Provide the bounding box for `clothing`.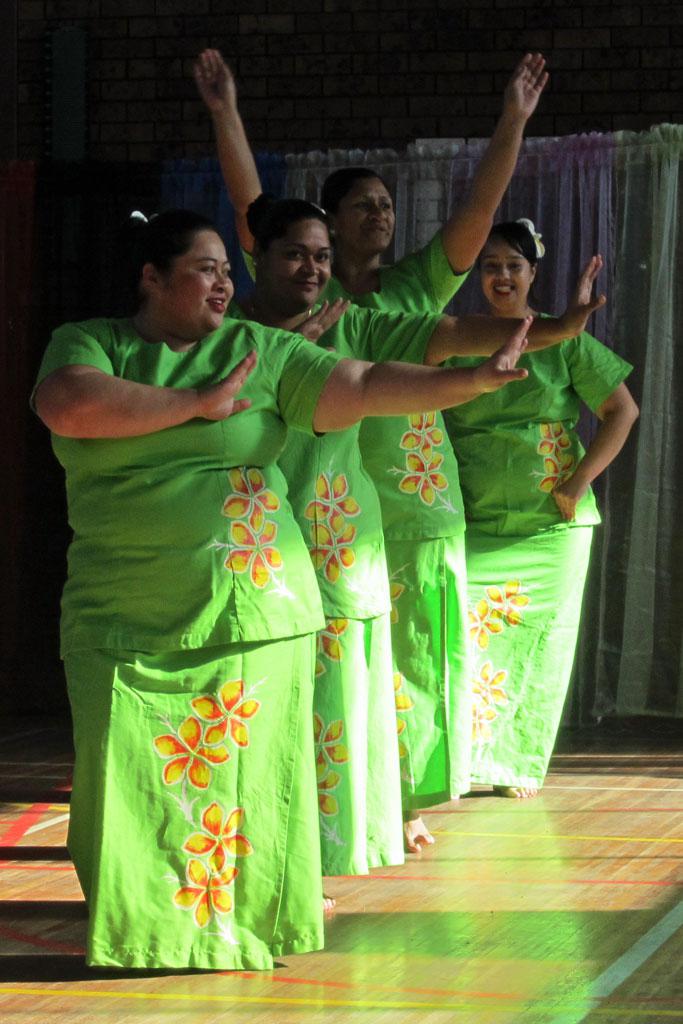
278:290:448:892.
